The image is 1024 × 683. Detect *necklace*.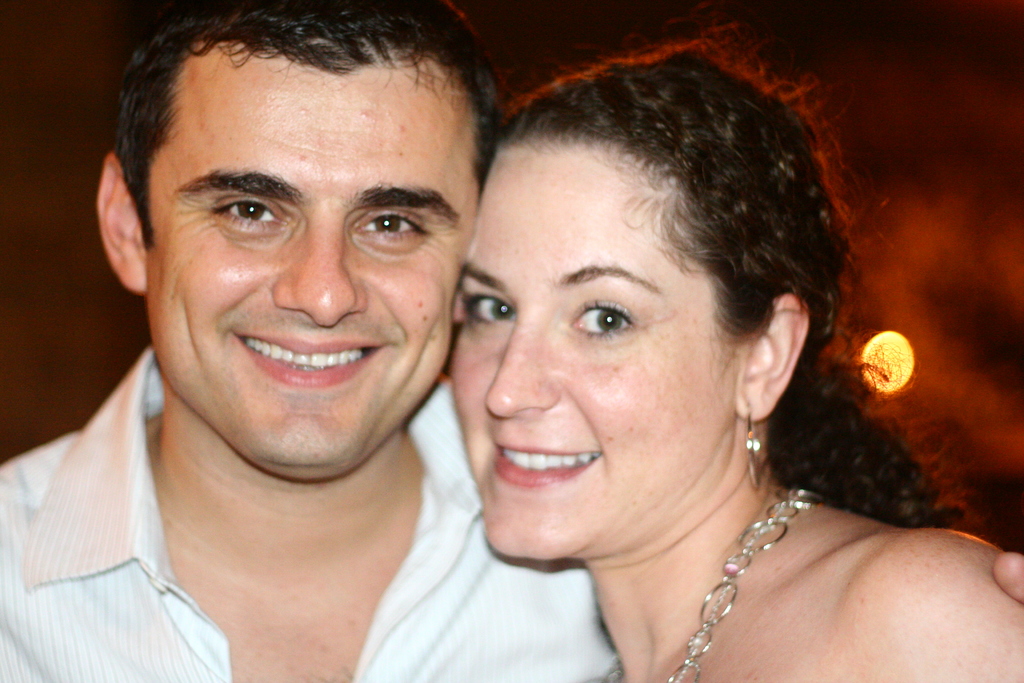
Detection: select_region(605, 488, 819, 682).
